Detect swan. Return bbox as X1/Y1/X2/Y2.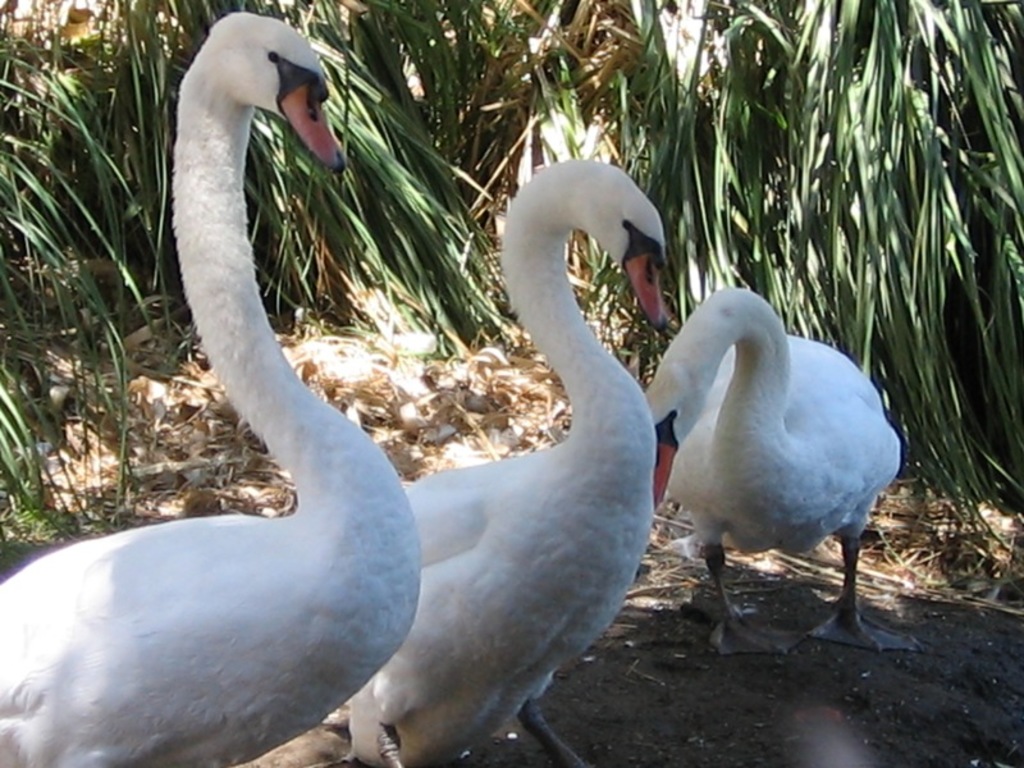
320/154/667/767.
